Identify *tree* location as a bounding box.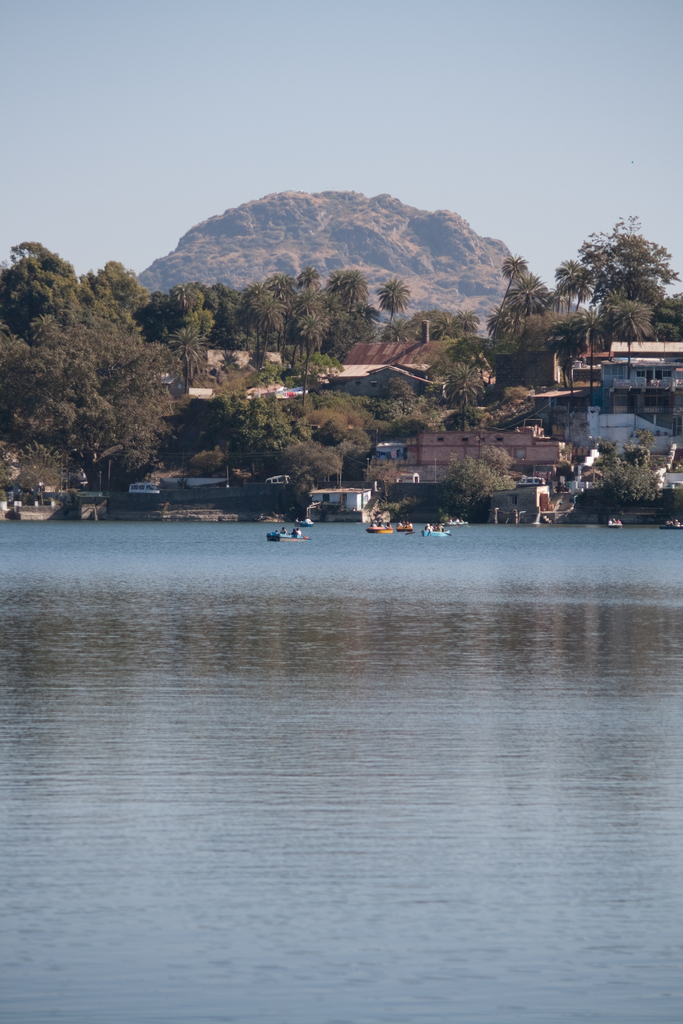
272 269 381 344.
